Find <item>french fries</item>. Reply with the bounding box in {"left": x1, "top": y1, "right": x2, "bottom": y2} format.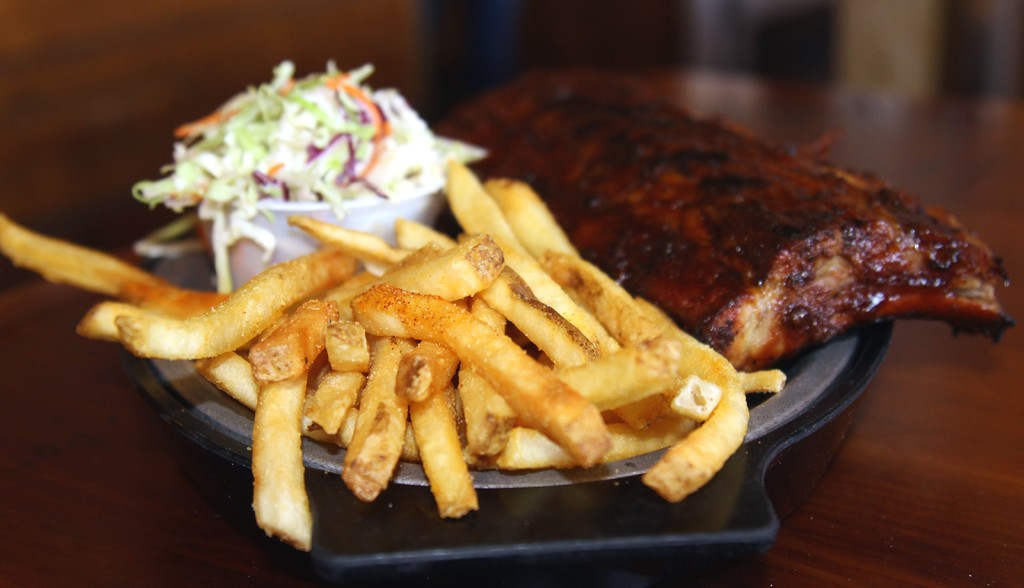
{"left": 79, "top": 307, "right": 152, "bottom": 339}.
